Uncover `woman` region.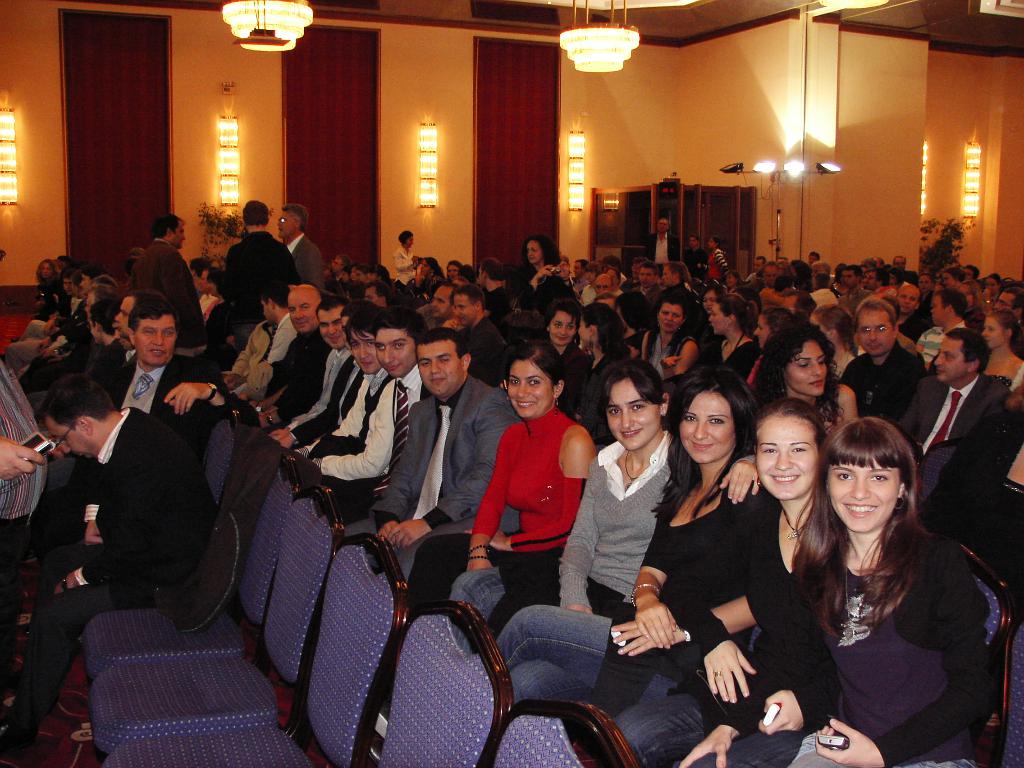
Uncovered: 708, 237, 730, 273.
